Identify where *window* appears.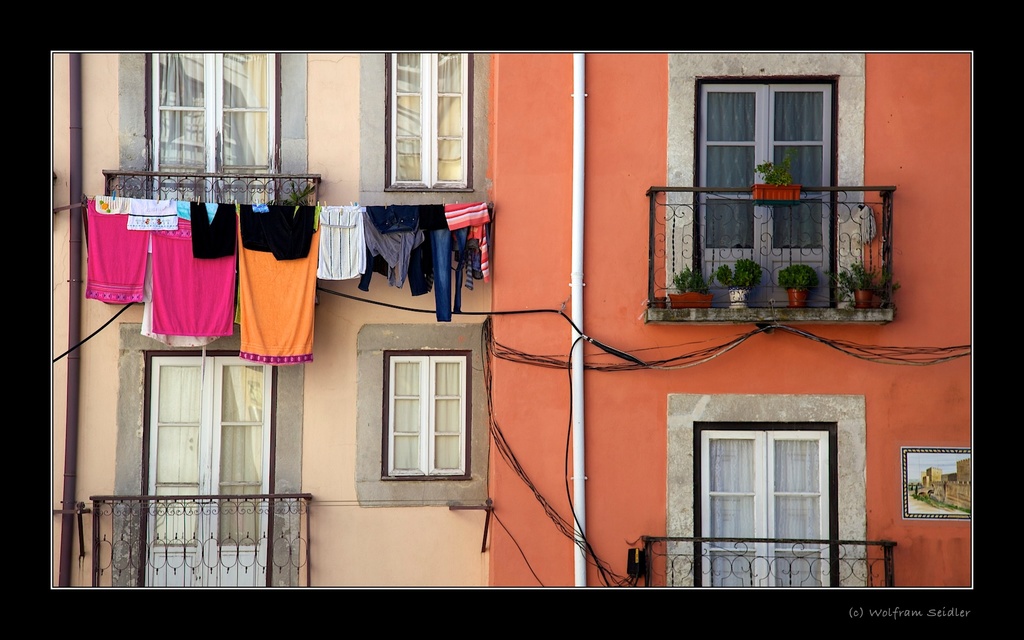
Appears at locate(137, 51, 289, 206).
